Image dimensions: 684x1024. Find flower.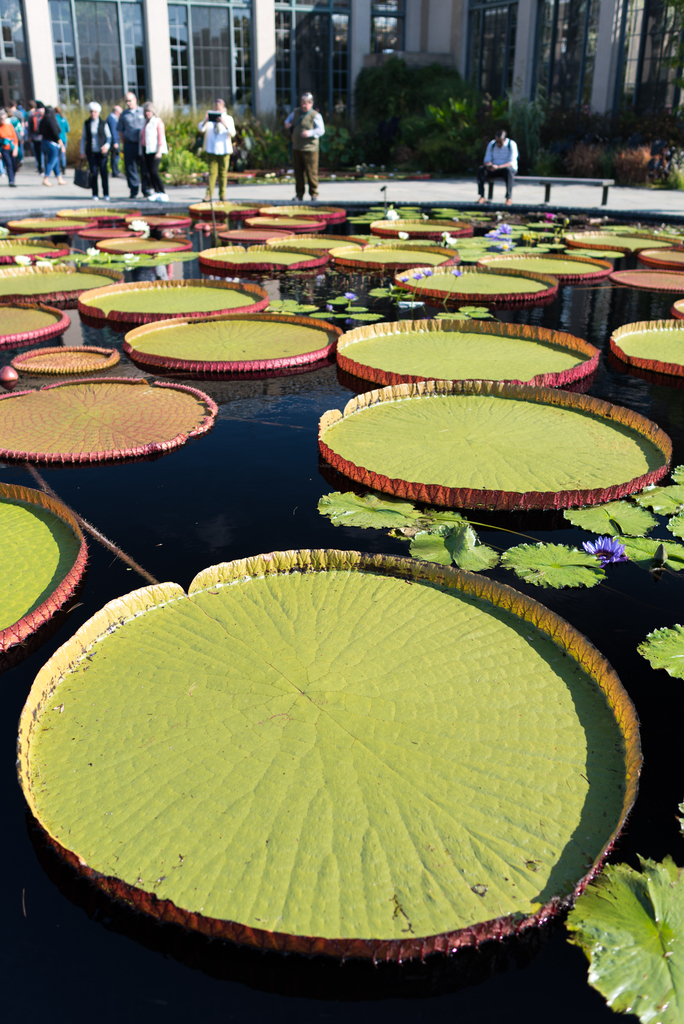
[left=13, top=252, right=33, bottom=266].
